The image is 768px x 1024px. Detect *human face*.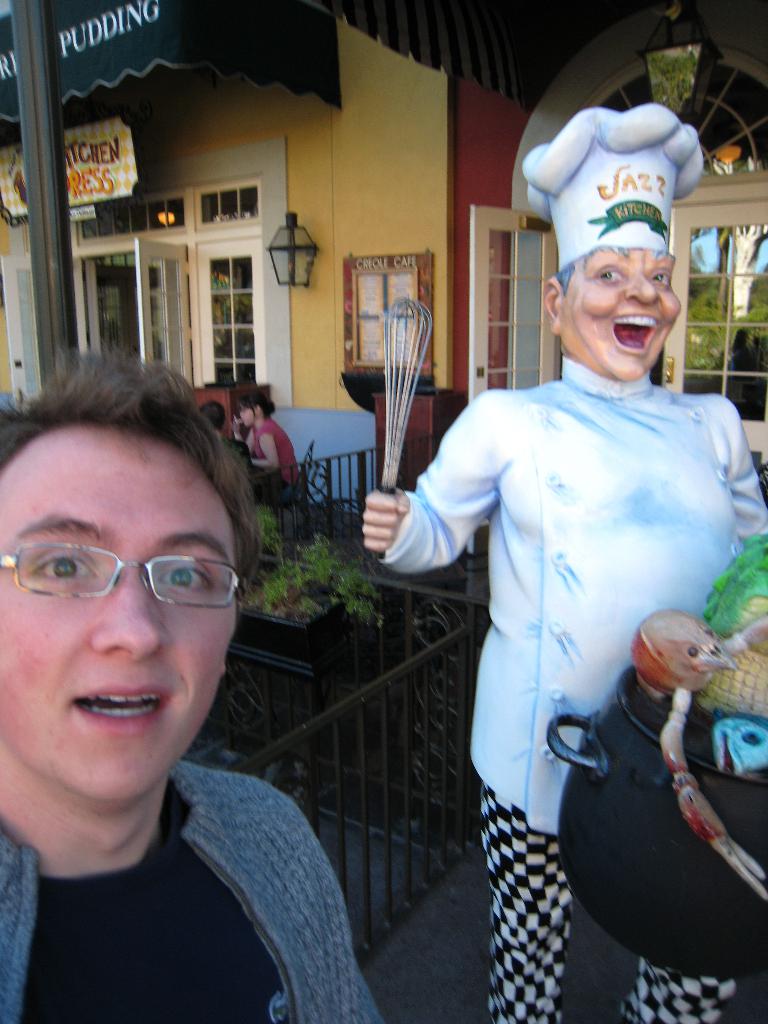
Detection: detection(560, 247, 681, 378).
